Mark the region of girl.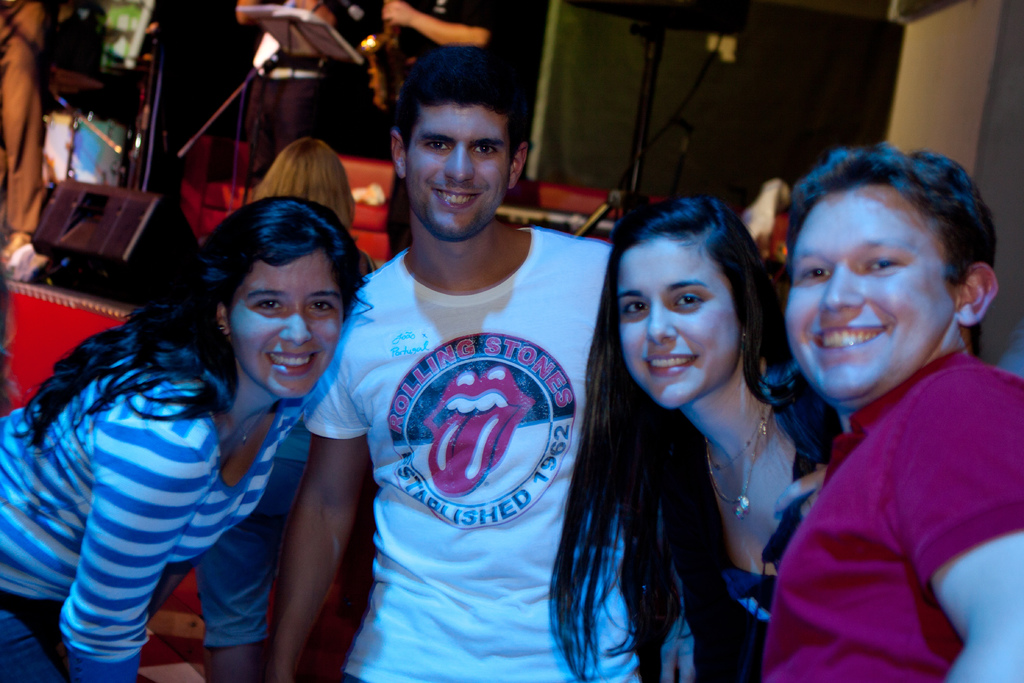
Region: [0,197,374,682].
